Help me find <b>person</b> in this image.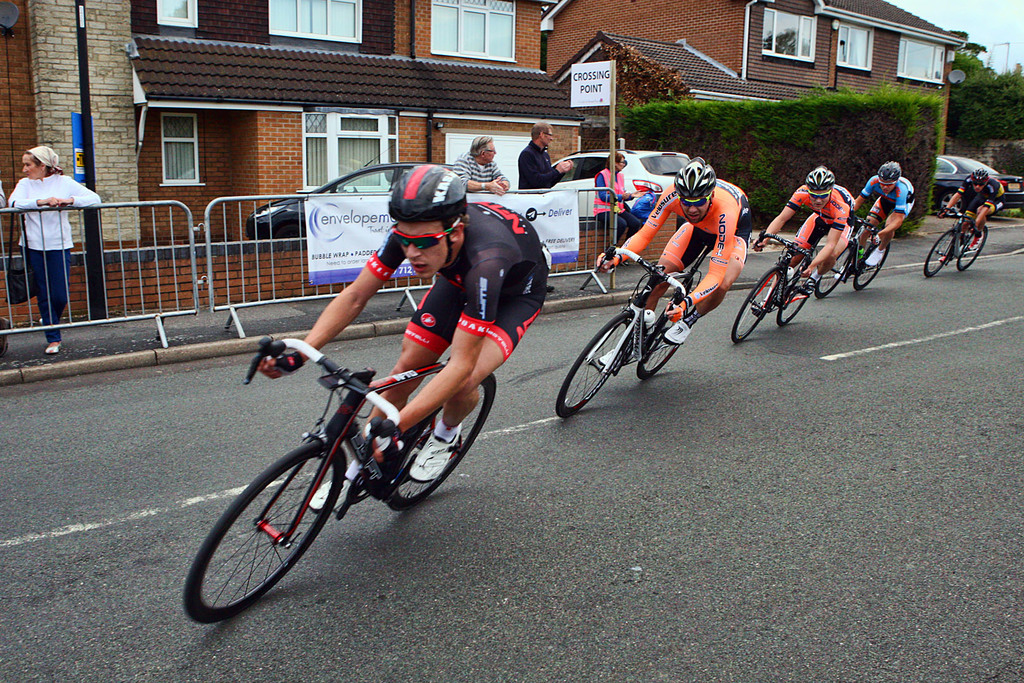
Found it: (x1=834, y1=155, x2=916, y2=286).
